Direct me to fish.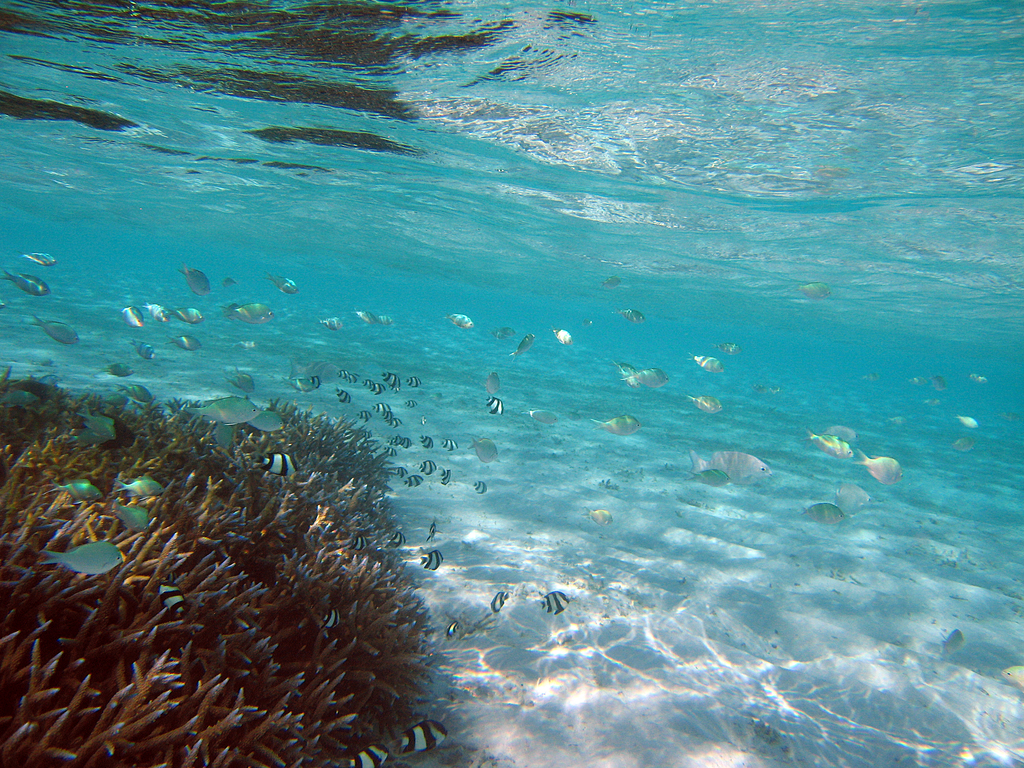
Direction: <bbox>604, 275, 625, 288</bbox>.
